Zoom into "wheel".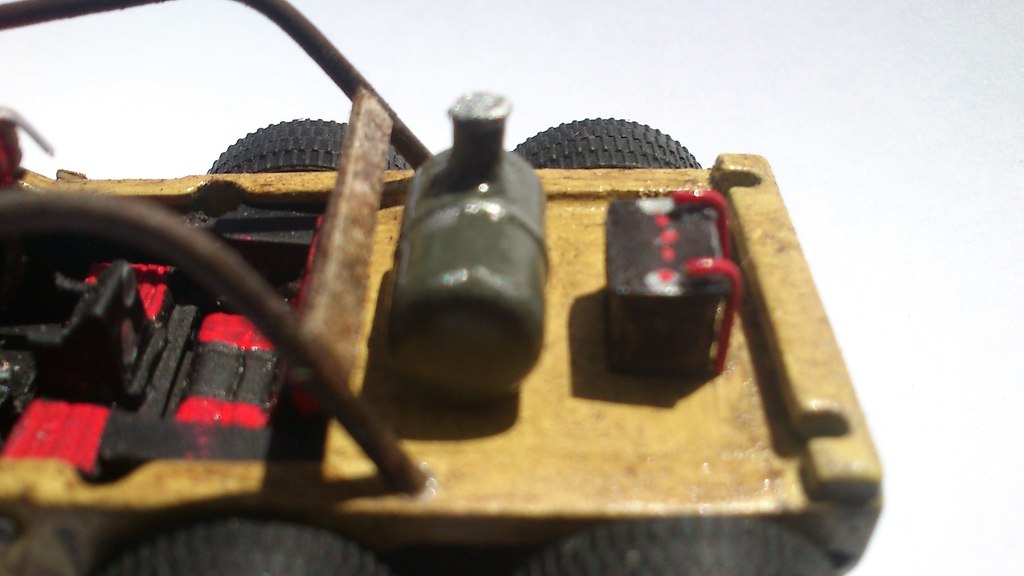
Zoom target: <box>514,522,844,575</box>.
